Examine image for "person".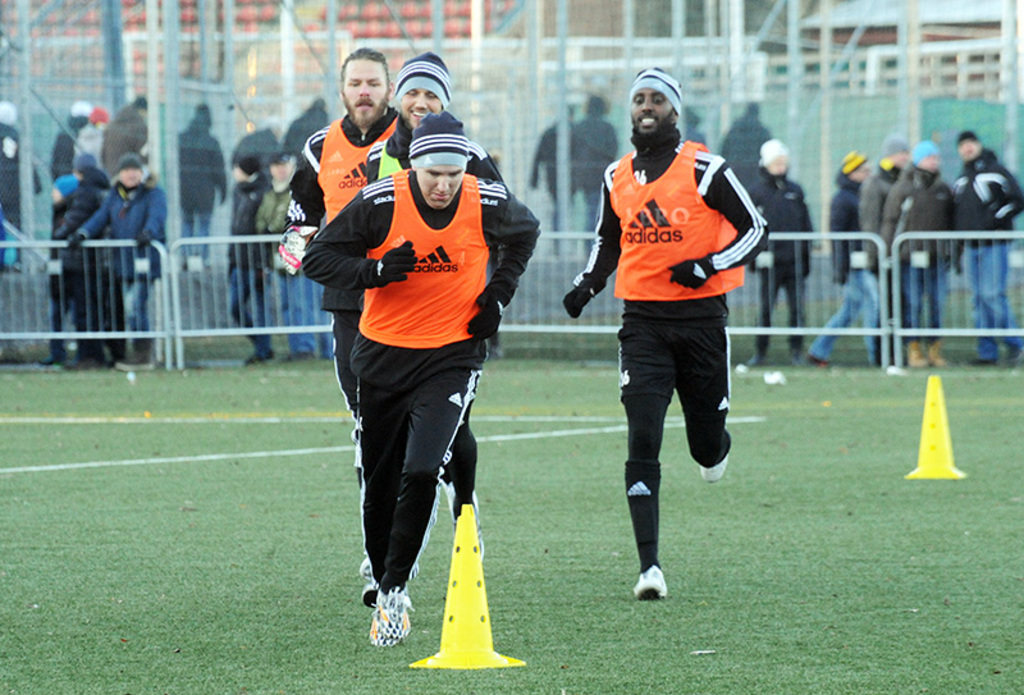
Examination result: bbox(572, 96, 618, 255).
